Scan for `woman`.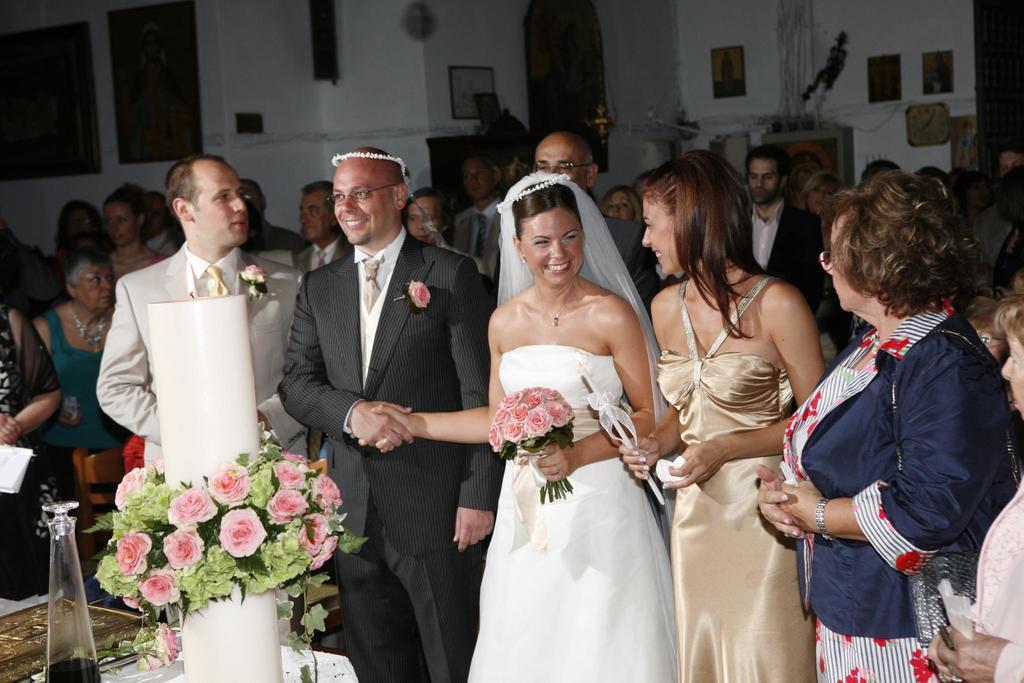
Scan result: 92 181 168 276.
